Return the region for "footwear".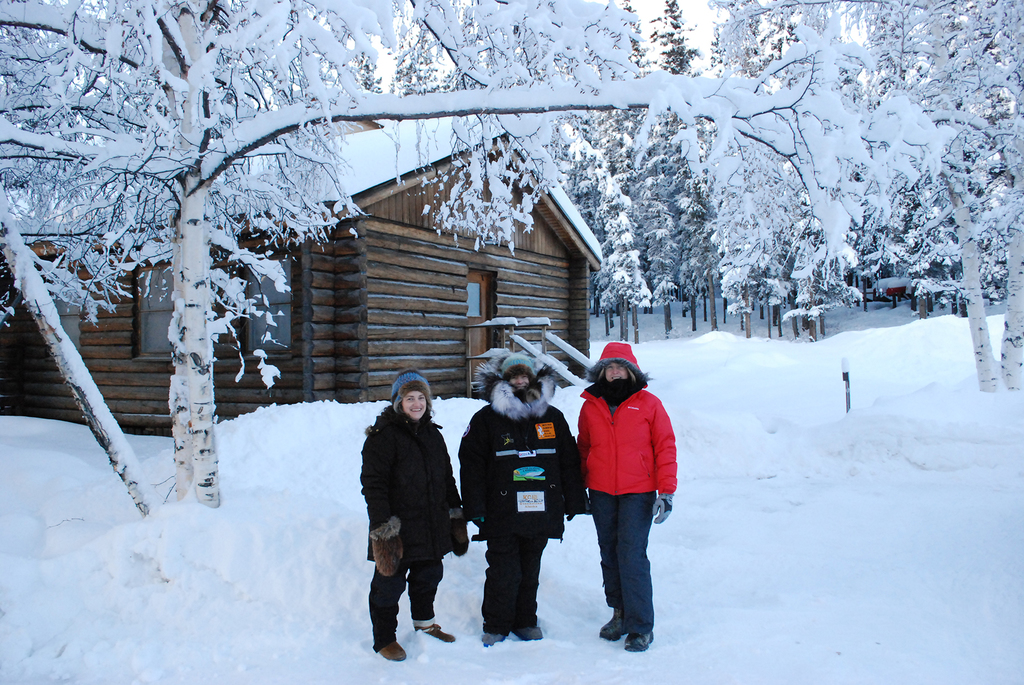
(415,625,454,641).
